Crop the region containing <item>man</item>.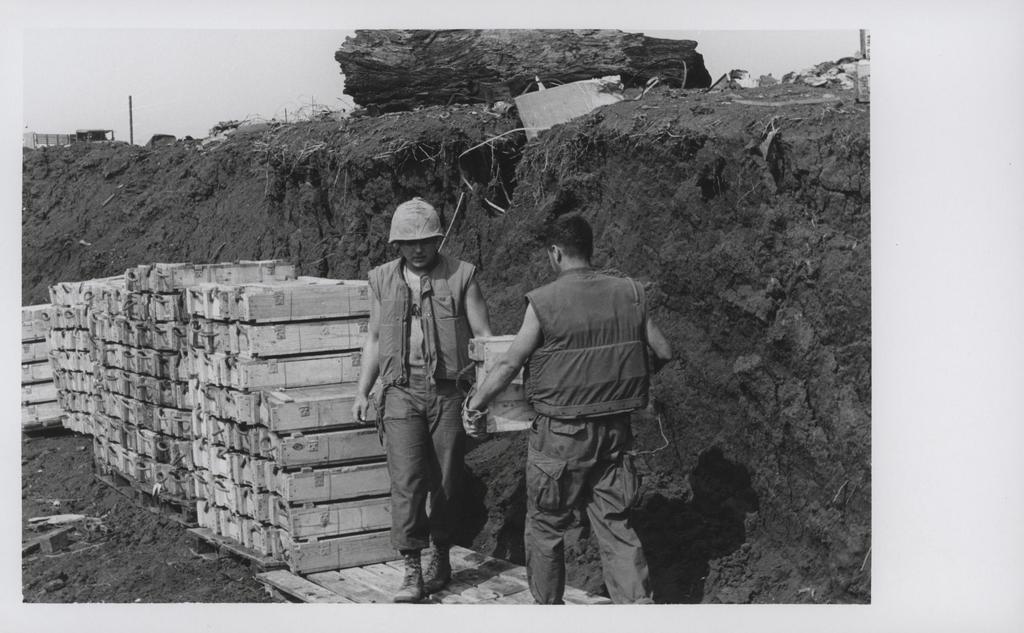
Crop region: 458/210/678/606.
